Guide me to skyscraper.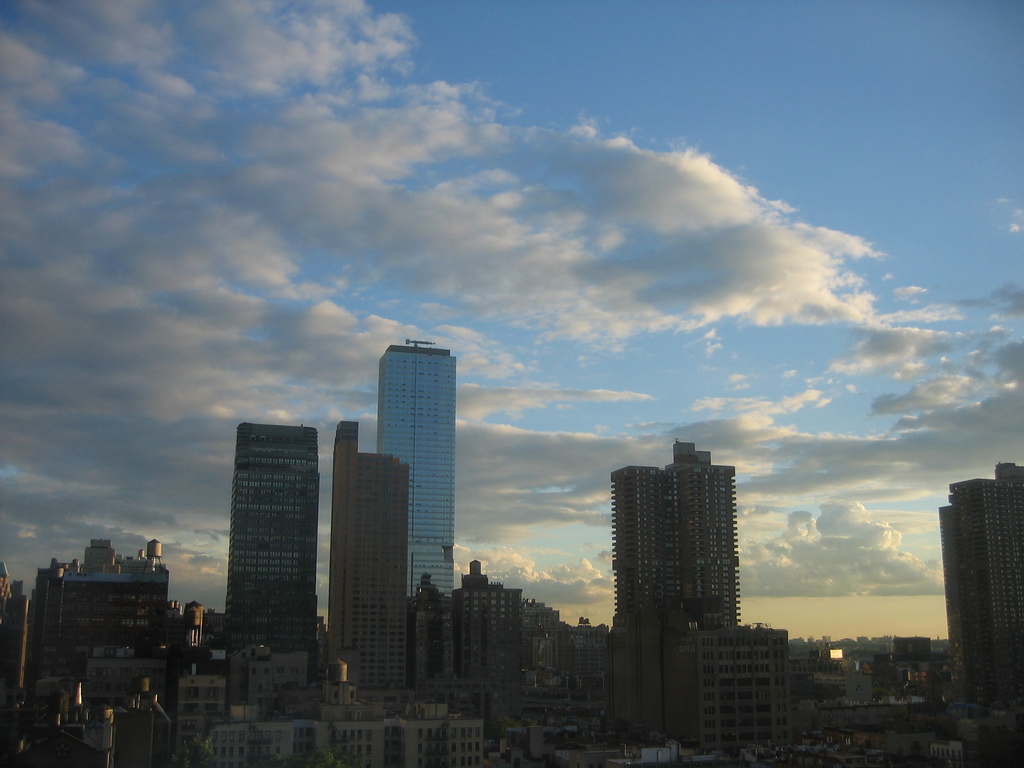
Guidance: l=231, t=426, r=317, b=646.
